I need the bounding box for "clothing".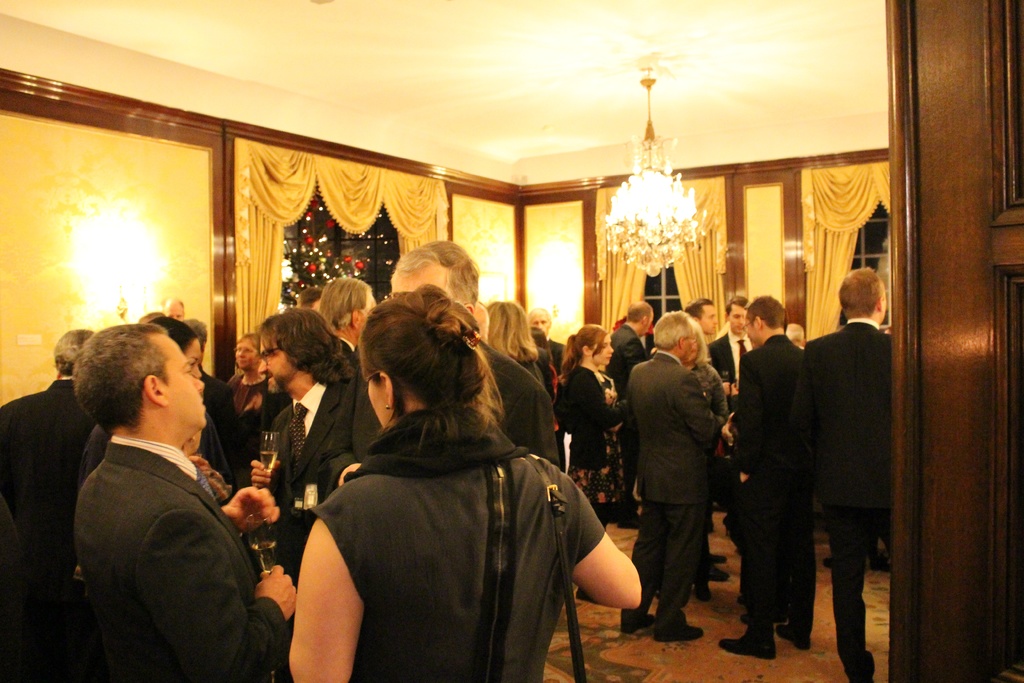
Here it is: <region>550, 355, 614, 516</region>.
